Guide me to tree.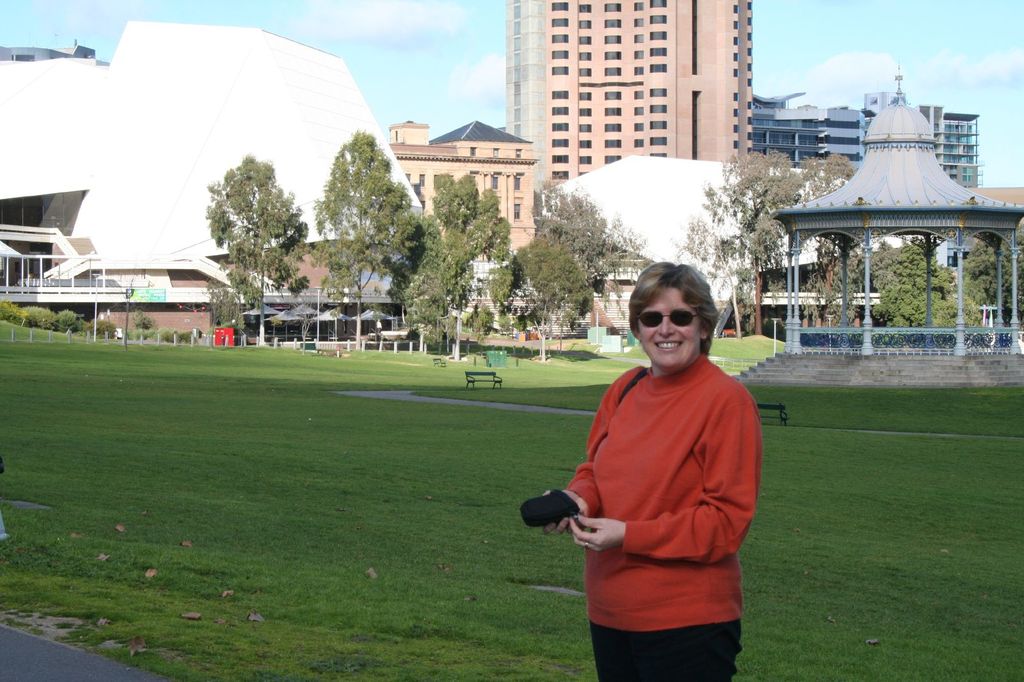
Guidance: x1=415, y1=172, x2=520, y2=370.
